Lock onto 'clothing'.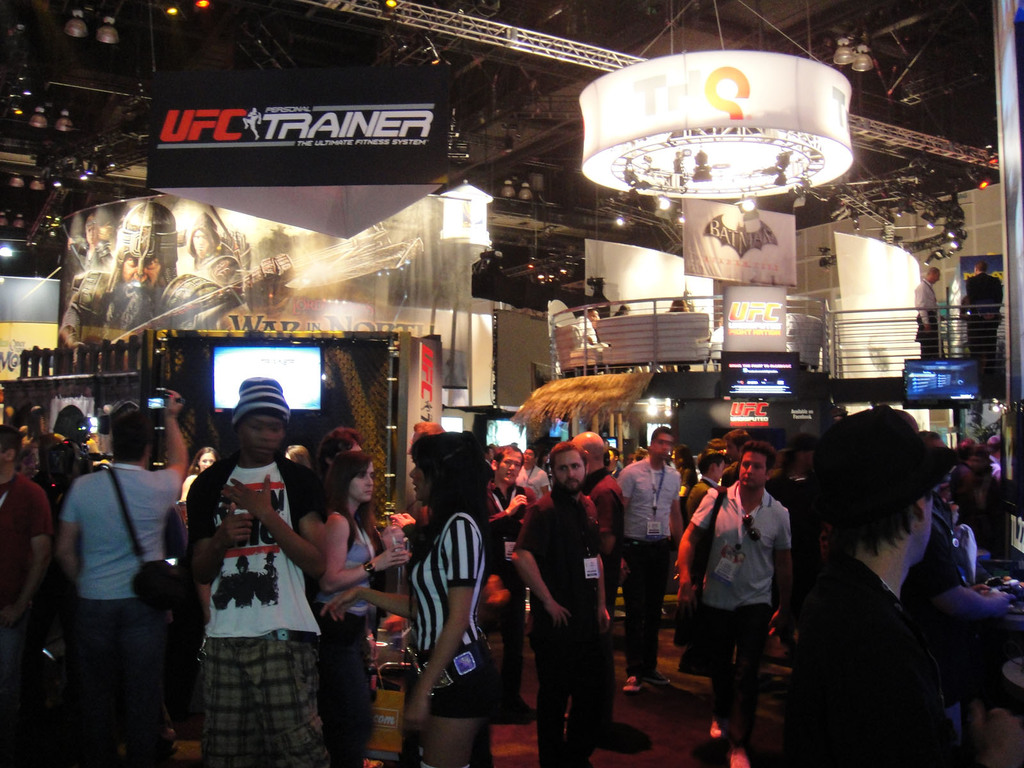
Locked: 329/524/388/767.
